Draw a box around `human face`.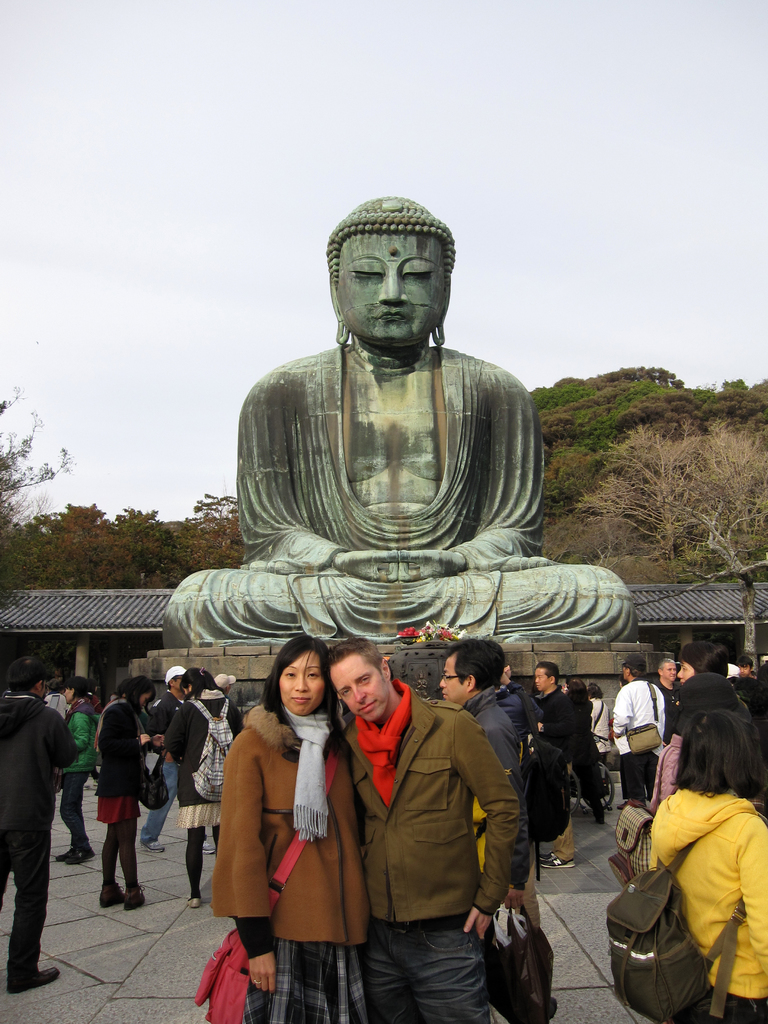
detection(736, 662, 750, 676).
